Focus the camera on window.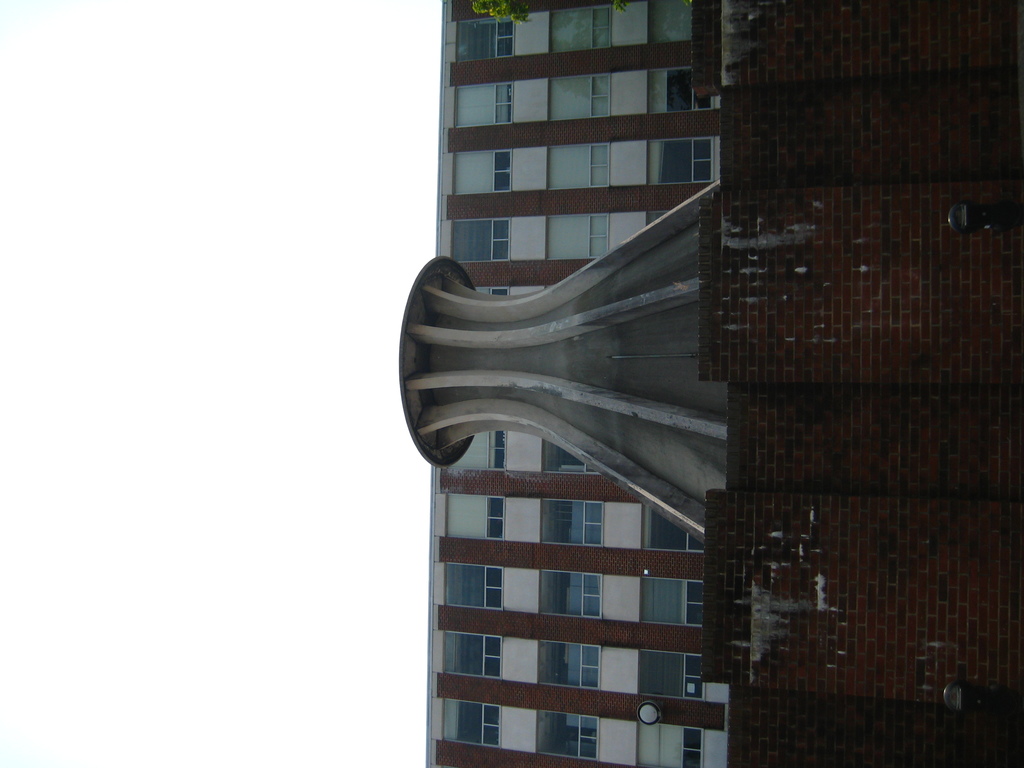
Focus region: (x1=439, y1=636, x2=506, y2=679).
